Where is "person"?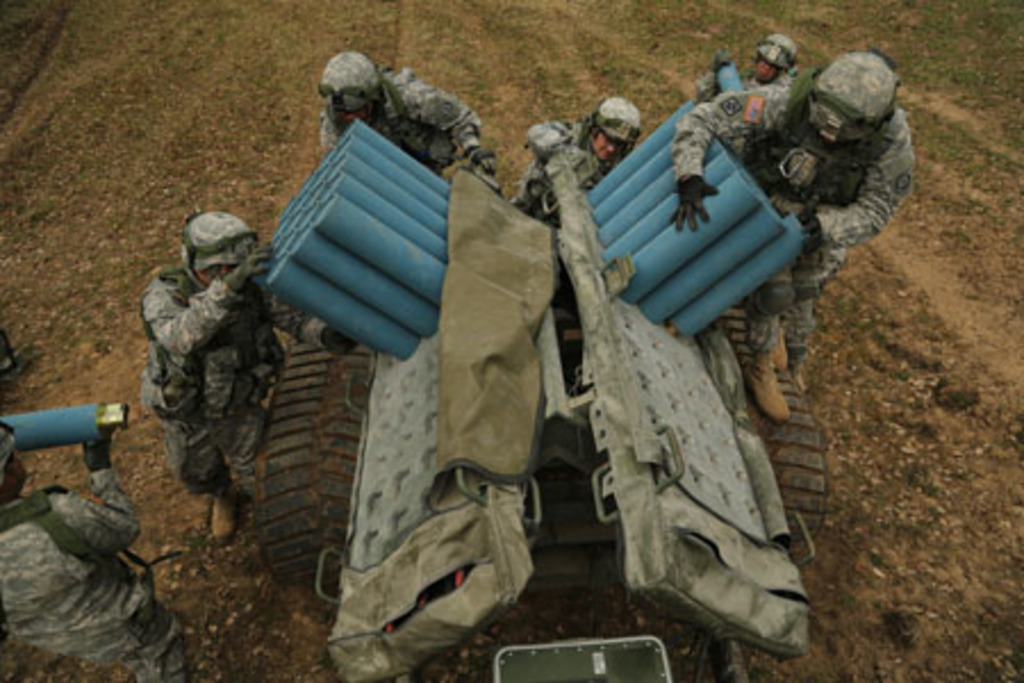
box(316, 50, 503, 191).
